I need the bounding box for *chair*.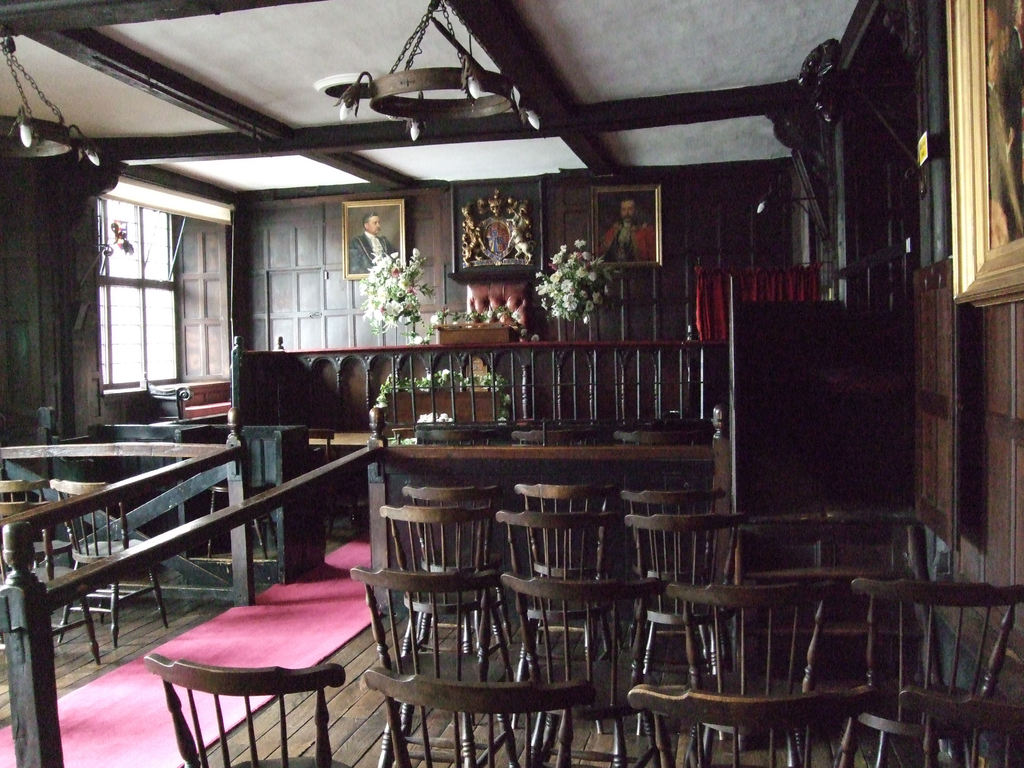
Here it is: 299, 428, 360, 541.
